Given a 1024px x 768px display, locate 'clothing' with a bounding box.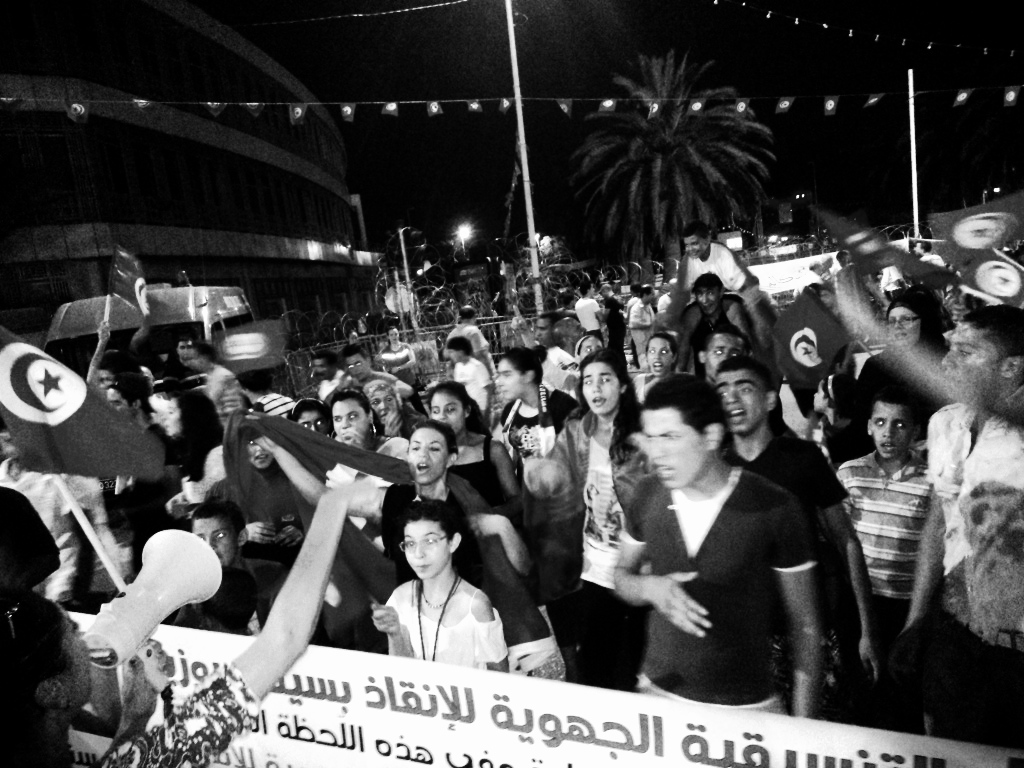
Located: {"x1": 381, "y1": 334, "x2": 404, "y2": 396}.
